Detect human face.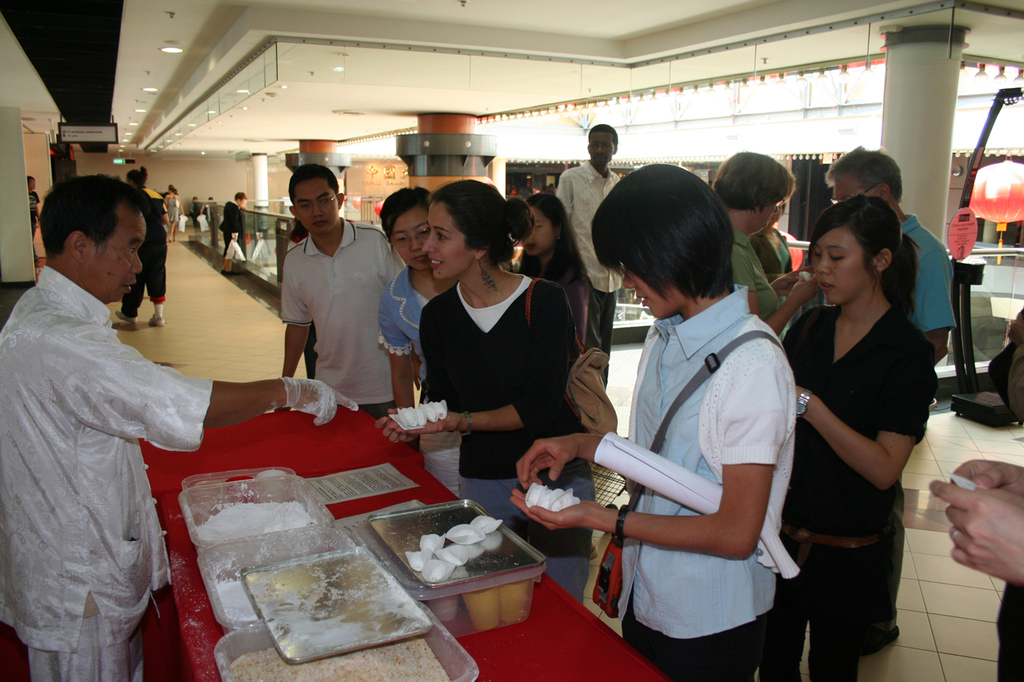
Detected at locate(832, 172, 876, 205).
